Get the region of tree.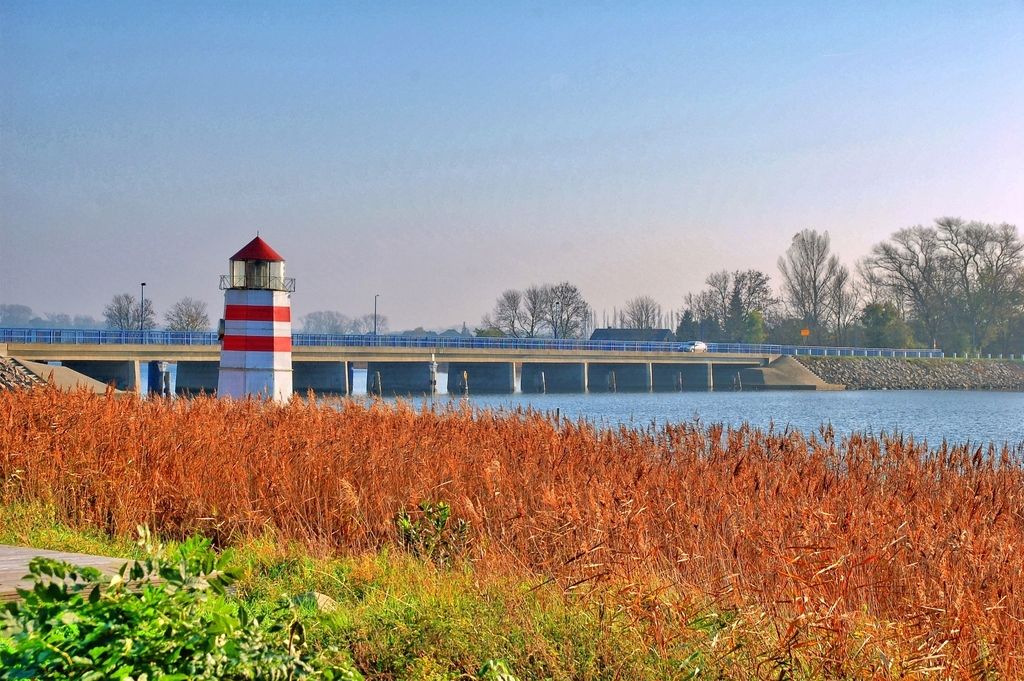
172,297,209,324.
